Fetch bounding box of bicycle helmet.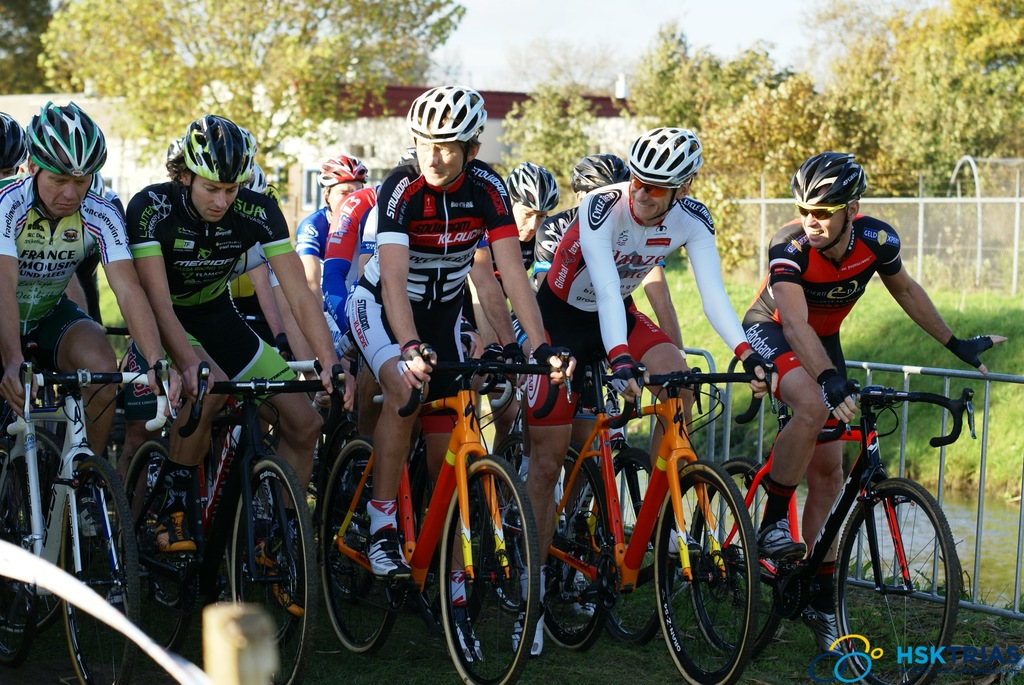
Bbox: bbox=[406, 87, 490, 144].
